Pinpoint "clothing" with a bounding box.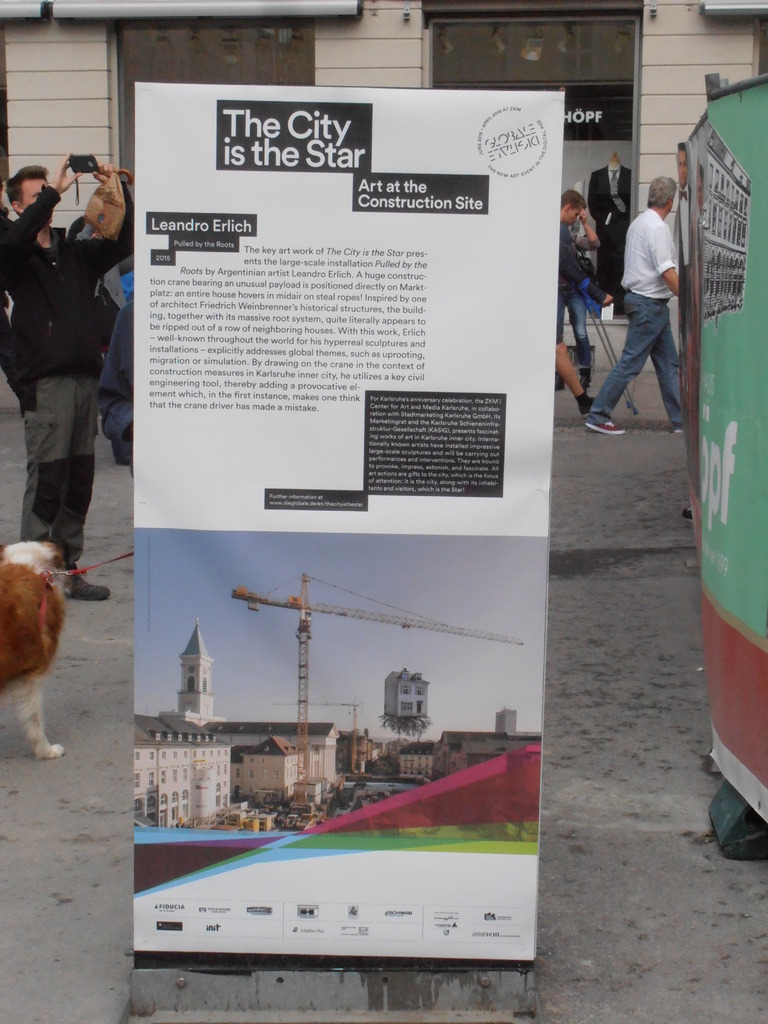
[6, 156, 116, 541].
